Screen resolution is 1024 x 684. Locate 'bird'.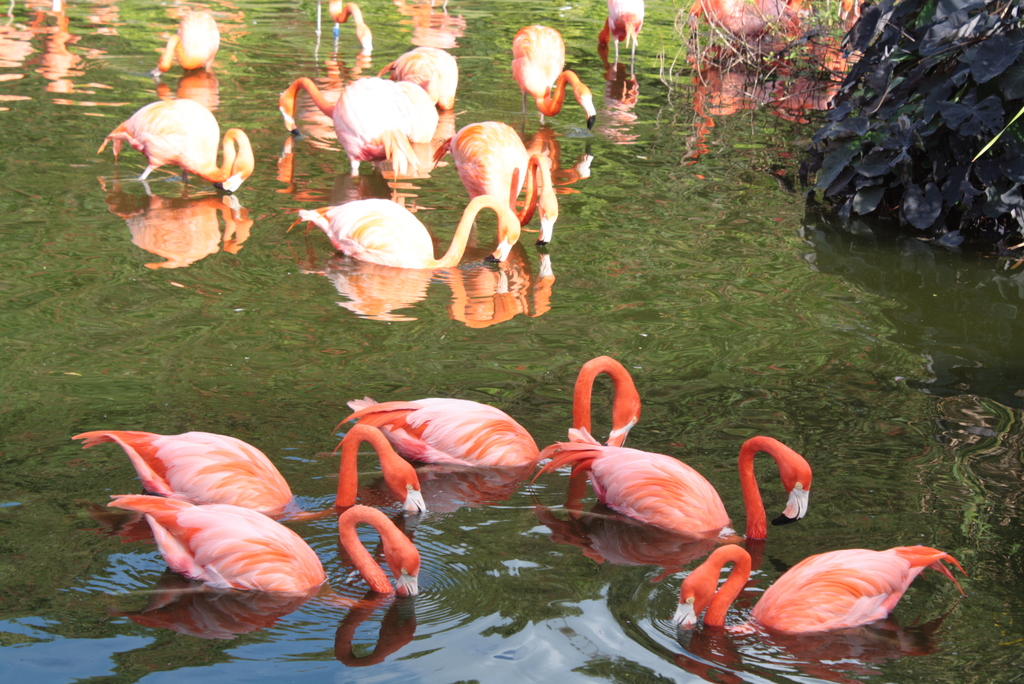
bbox(92, 95, 256, 211).
